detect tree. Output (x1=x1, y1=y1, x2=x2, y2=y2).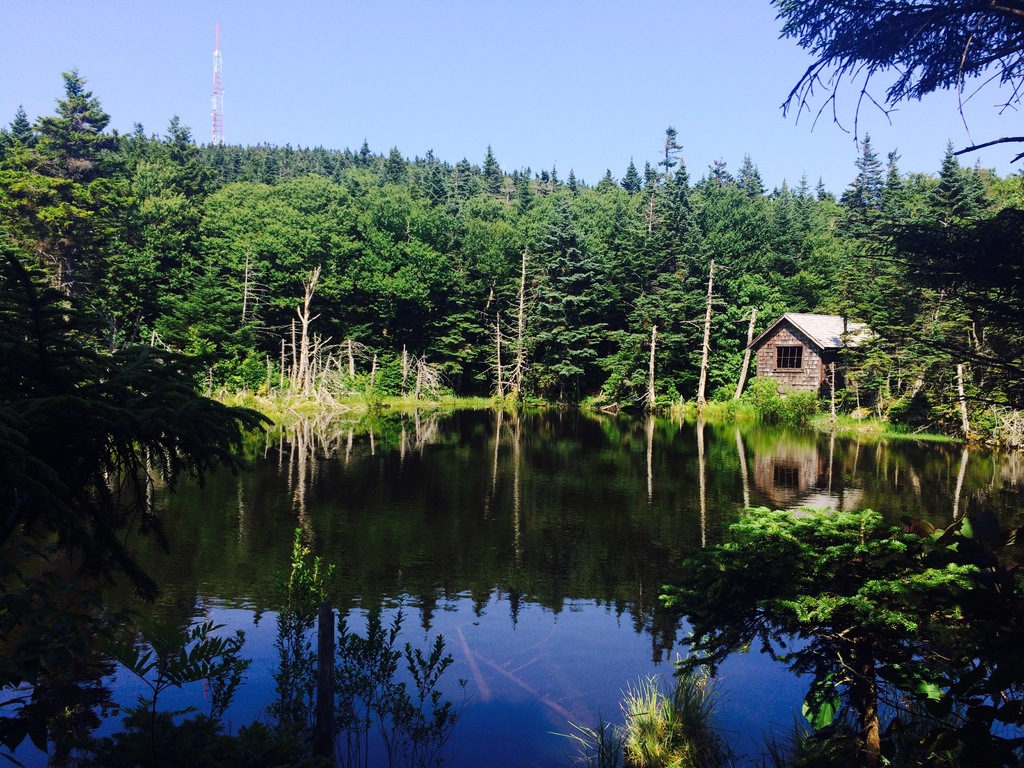
(x1=634, y1=509, x2=1023, y2=762).
